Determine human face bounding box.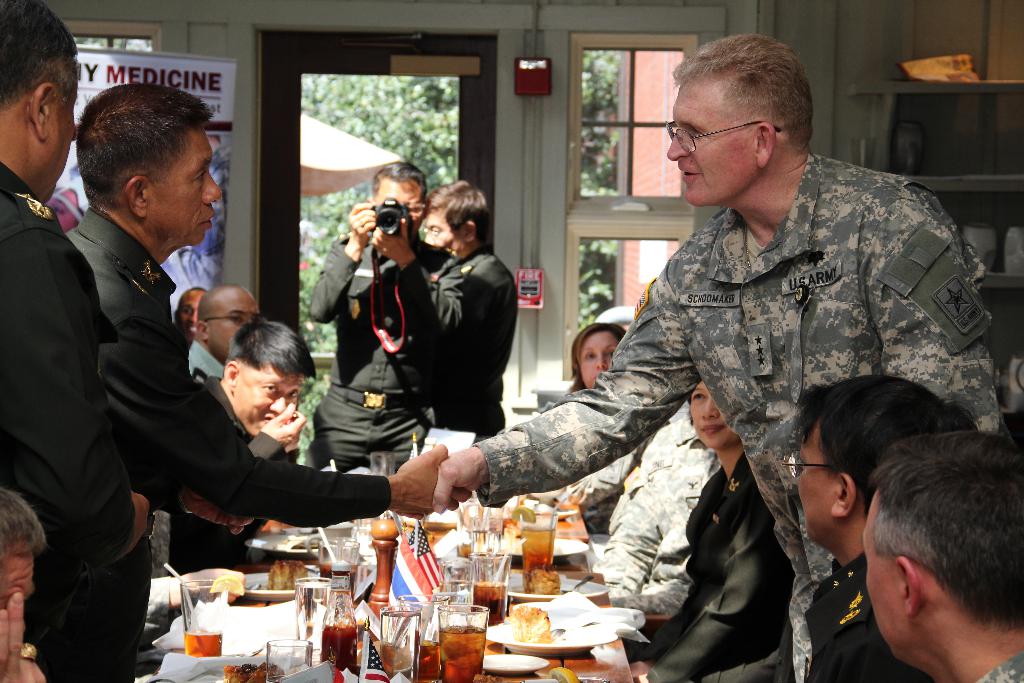
Determined: crop(861, 490, 900, 657).
